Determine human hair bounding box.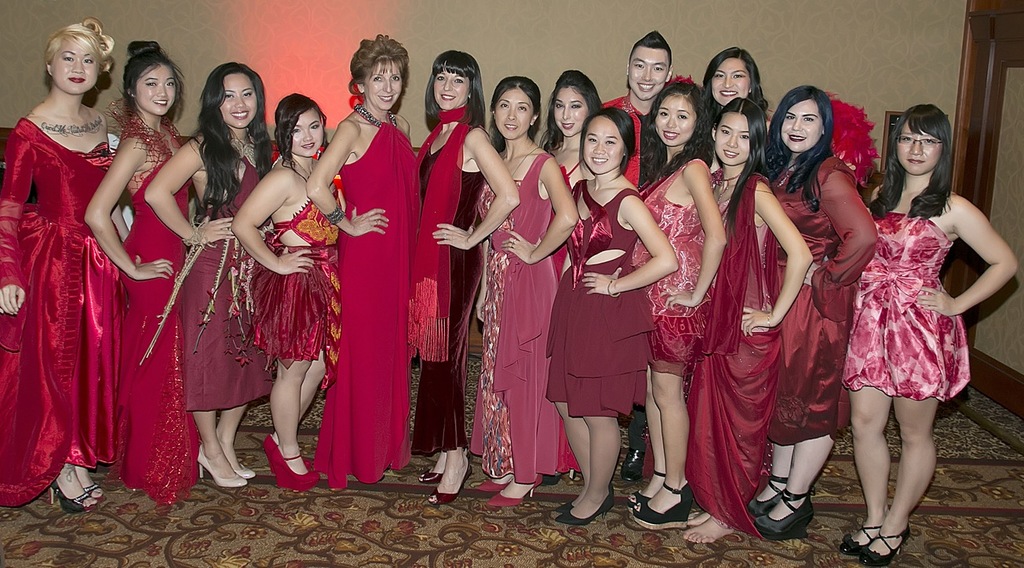
Determined: <bbox>487, 77, 542, 151</bbox>.
